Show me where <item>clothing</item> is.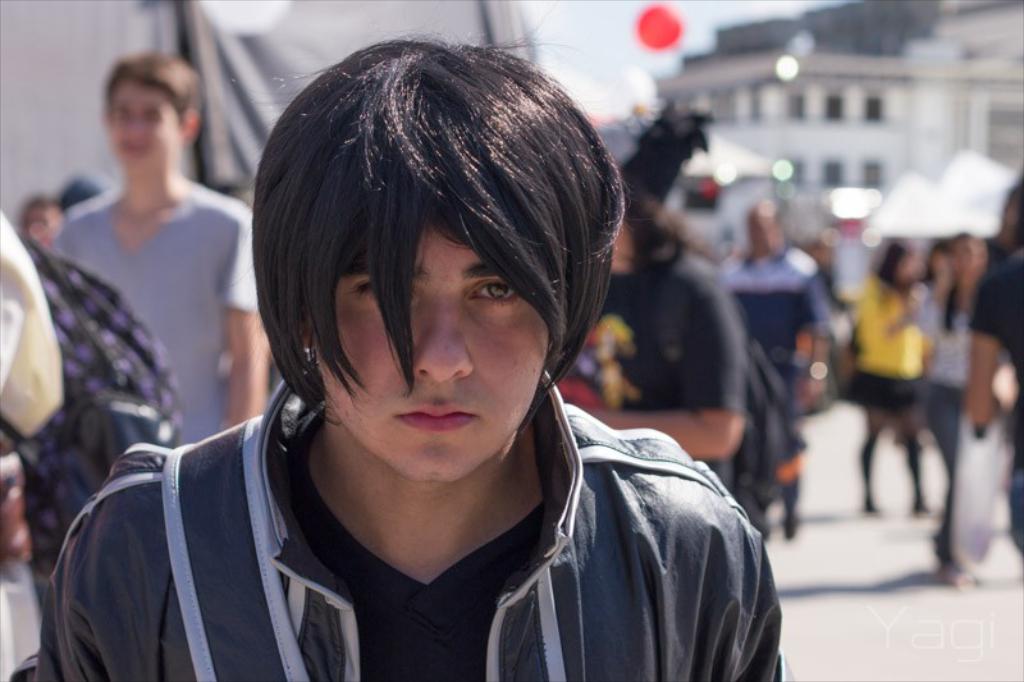
<item>clothing</item> is at crop(558, 251, 754, 493).
